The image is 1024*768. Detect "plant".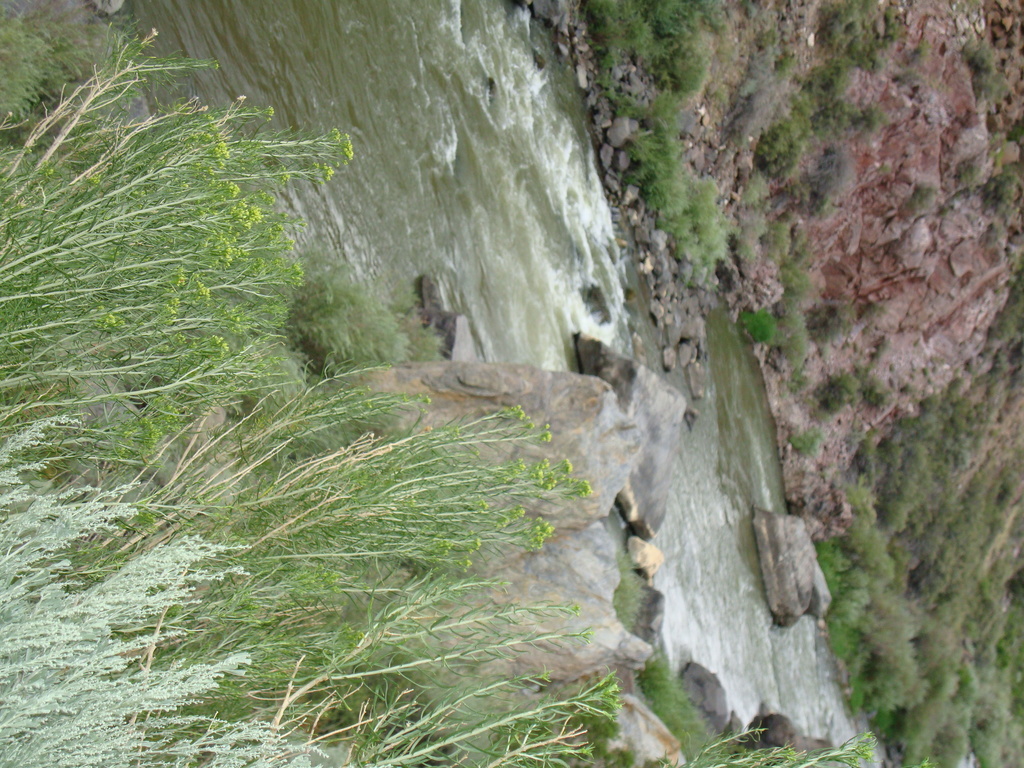
Detection: bbox=(739, 308, 779, 346).
